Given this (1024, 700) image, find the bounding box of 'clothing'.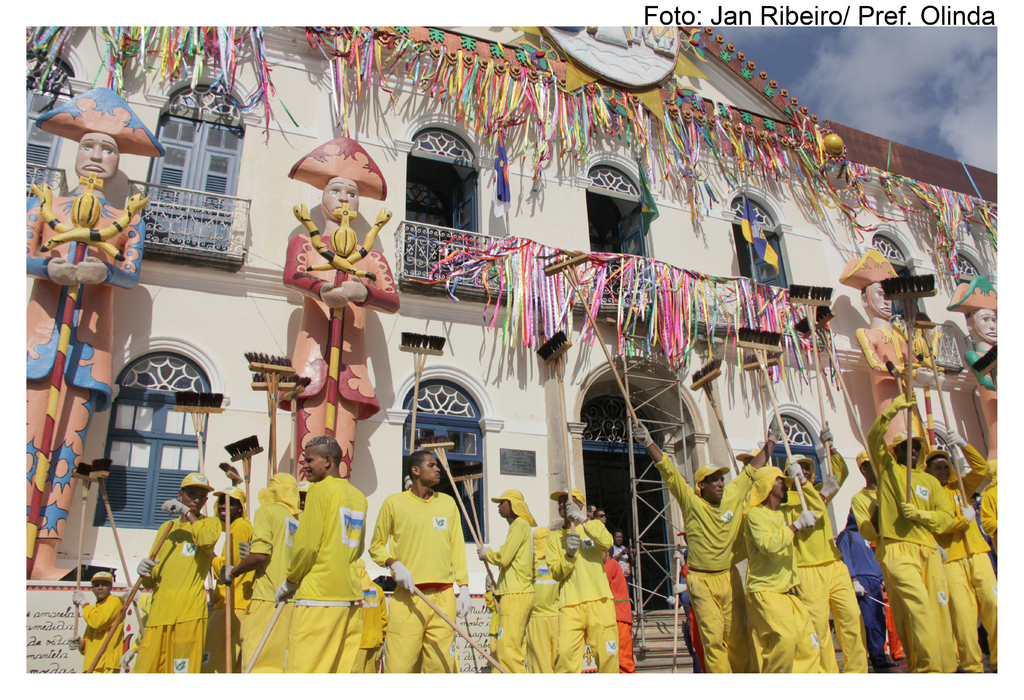
[836, 516, 908, 669].
